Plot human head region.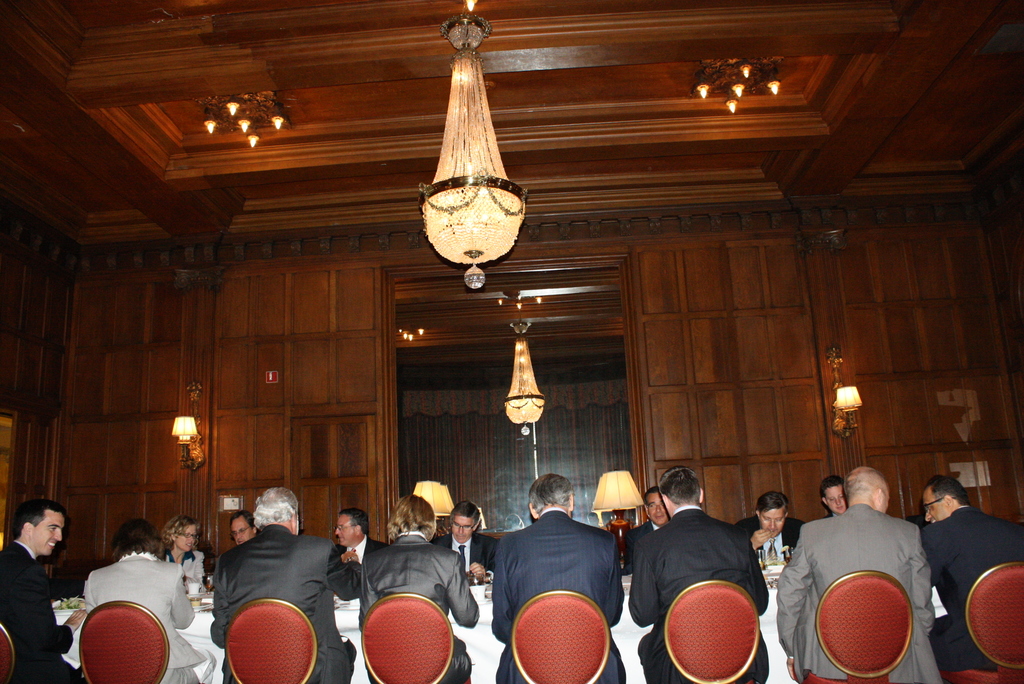
Plotted at 753:491:785:536.
